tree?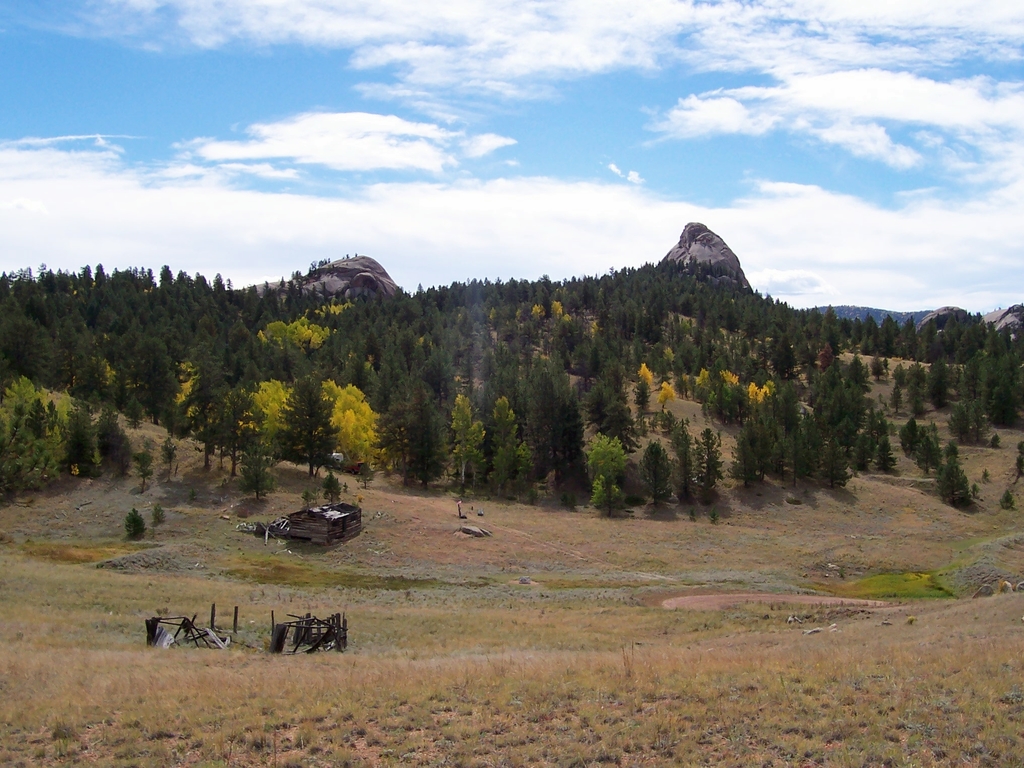
x1=282, y1=278, x2=307, y2=319
